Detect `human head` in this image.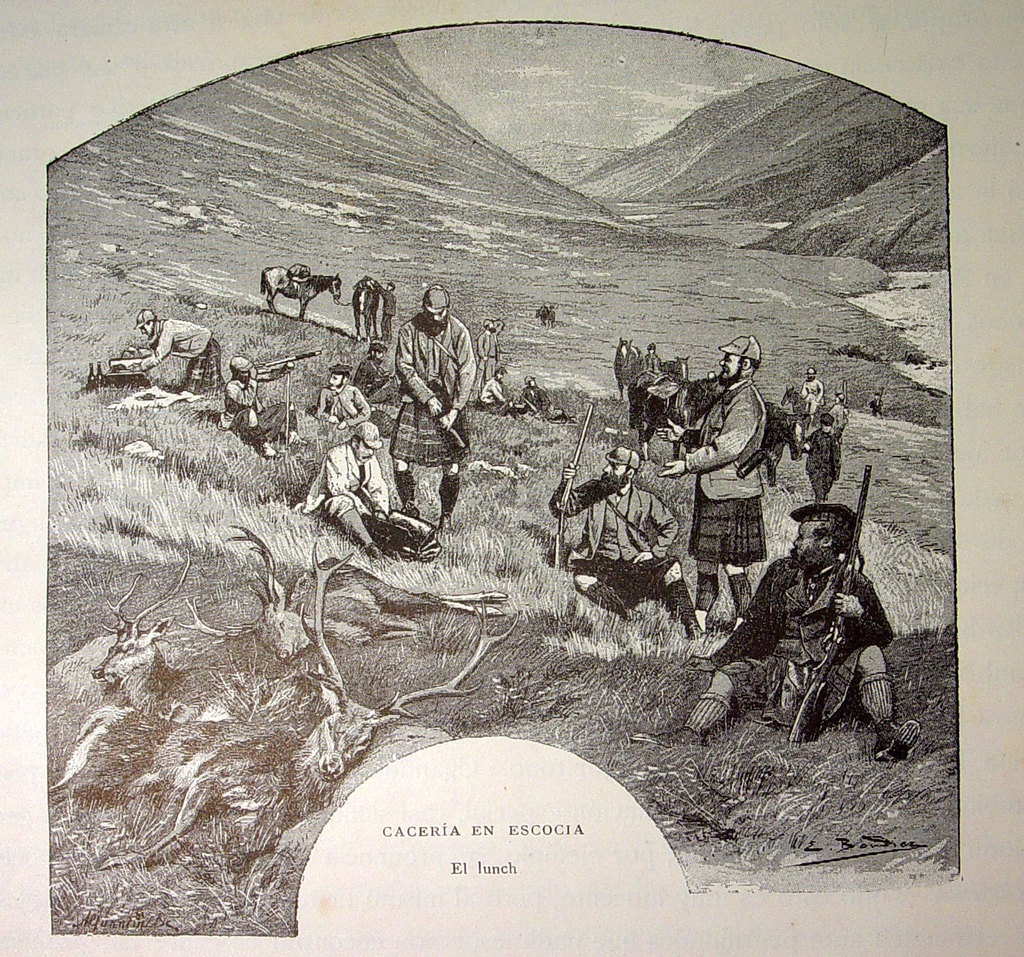
Detection: (x1=805, y1=370, x2=815, y2=381).
